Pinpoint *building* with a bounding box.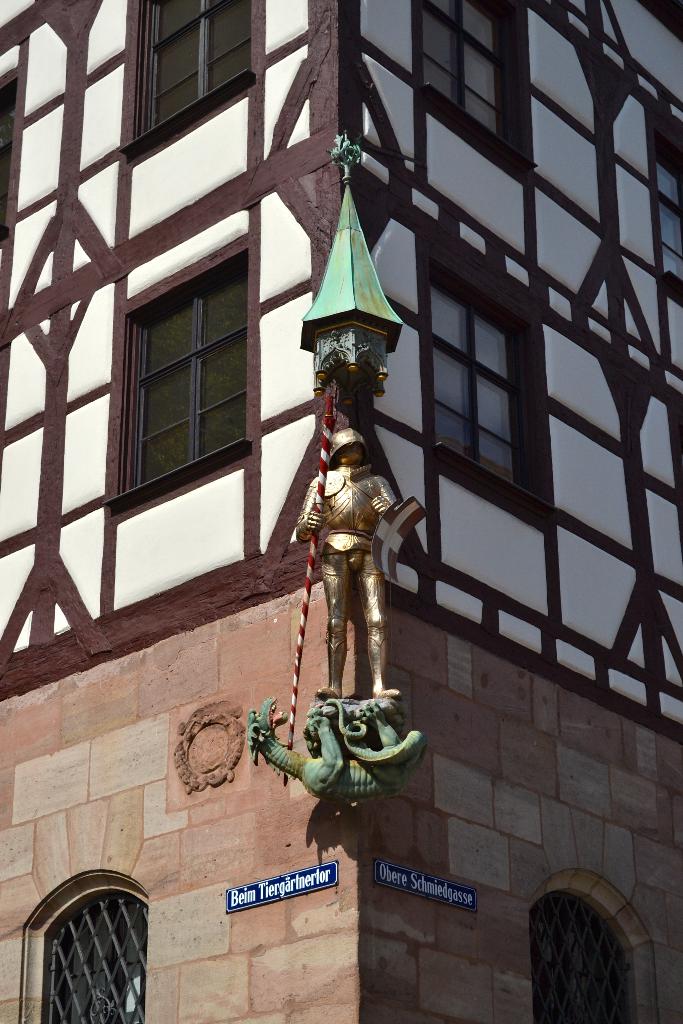
3,6,679,1021.
